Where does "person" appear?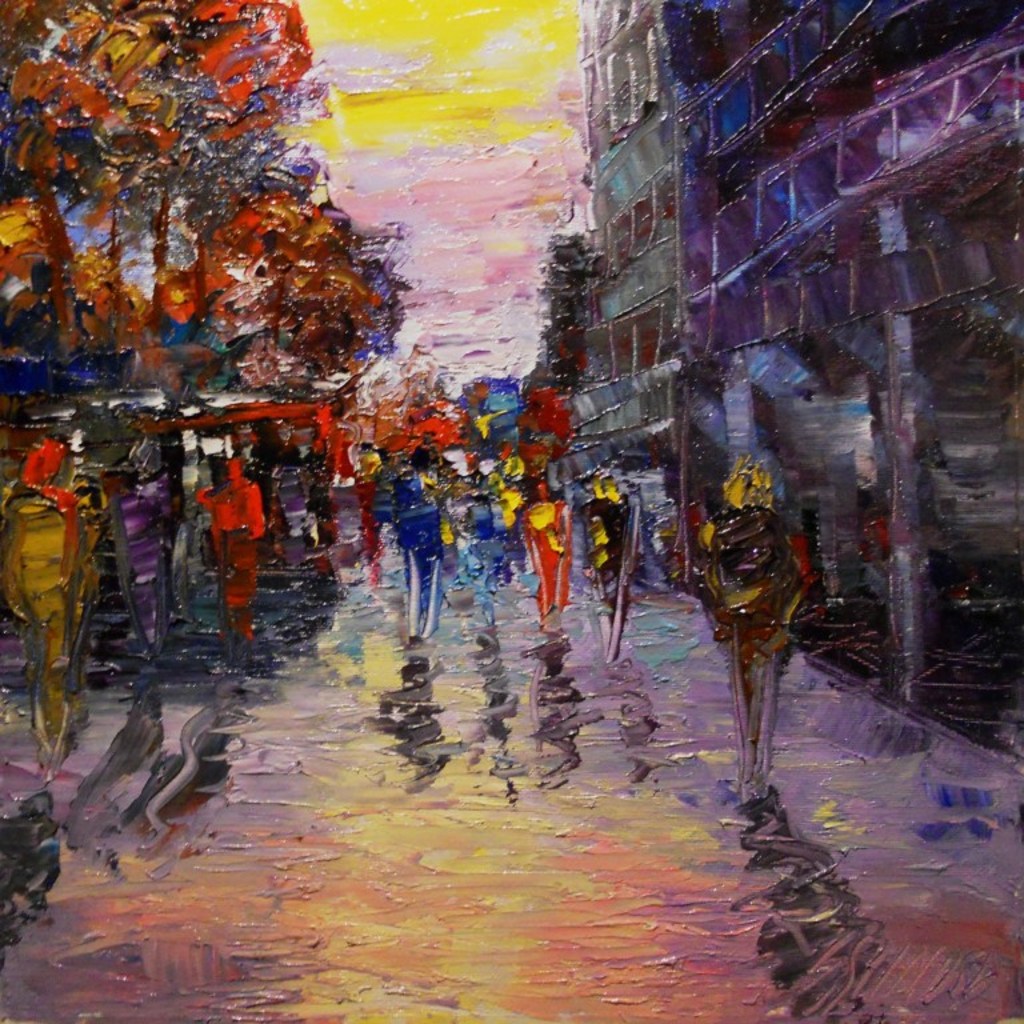
Appears at (705, 464, 809, 799).
